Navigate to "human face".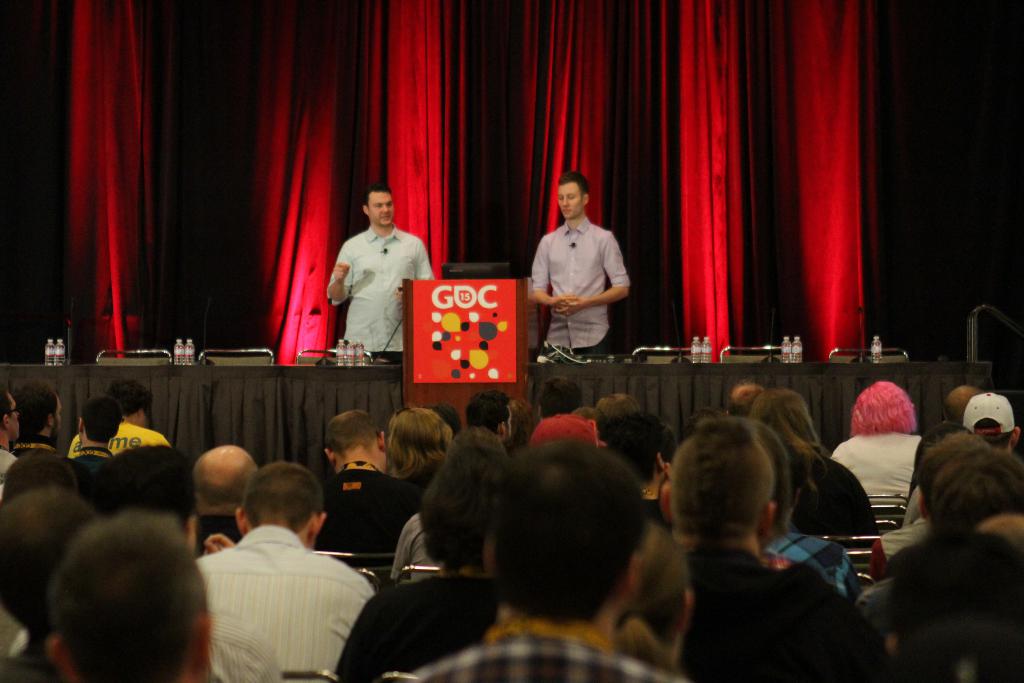
Navigation target: left=365, top=187, right=398, bottom=231.
